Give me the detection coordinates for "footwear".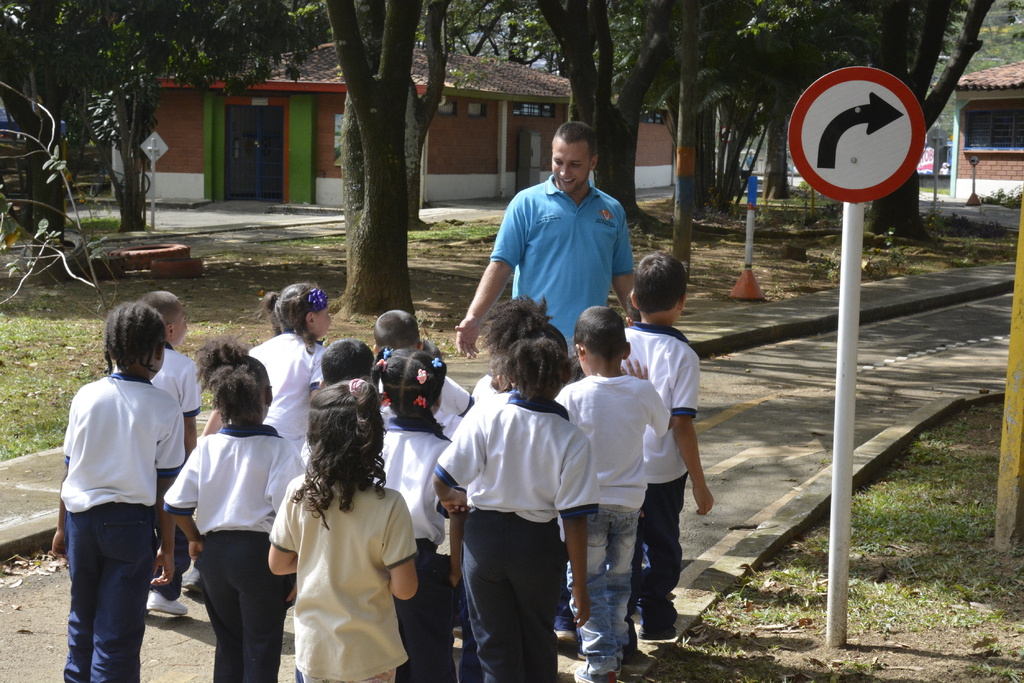
<region>180, 562, 199, 601</region>.
